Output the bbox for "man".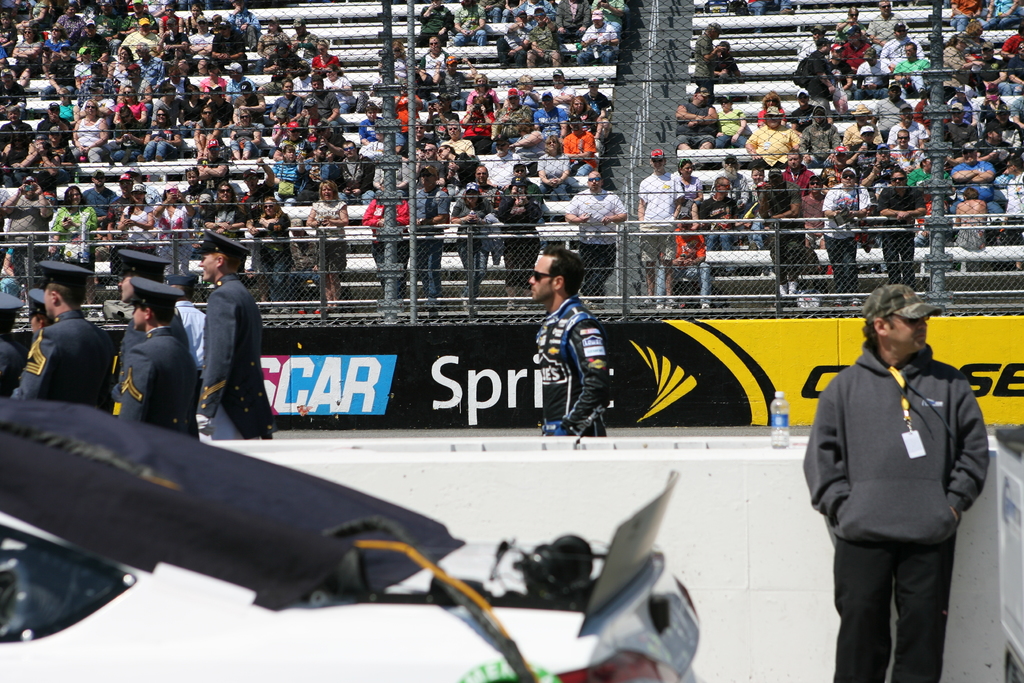
Rect(513, 0, 555, 24).
